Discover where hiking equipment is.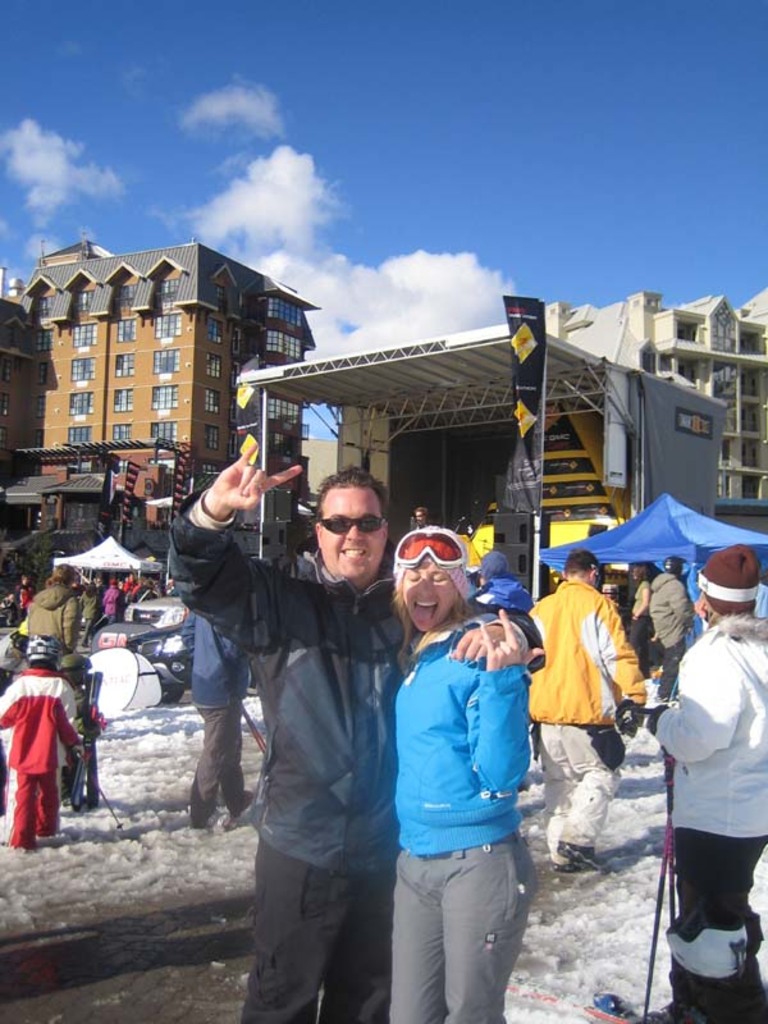
Discovered at BBox(23, 634, 61, 672).
